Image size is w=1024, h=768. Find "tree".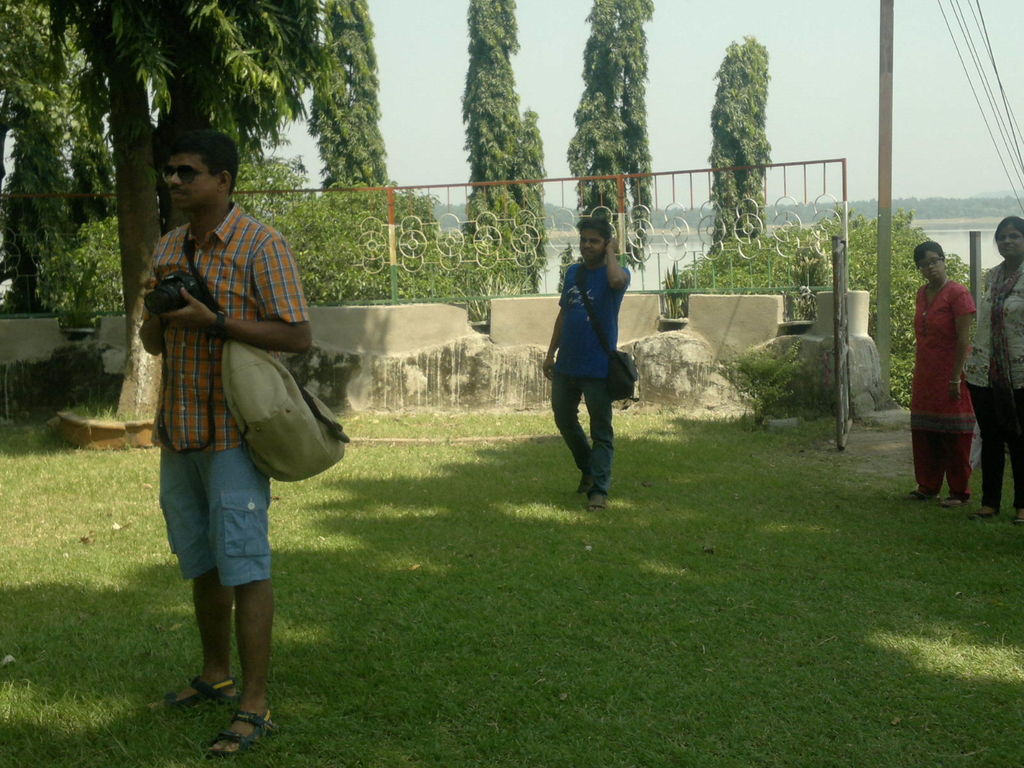
466, 0, 545, 289.
